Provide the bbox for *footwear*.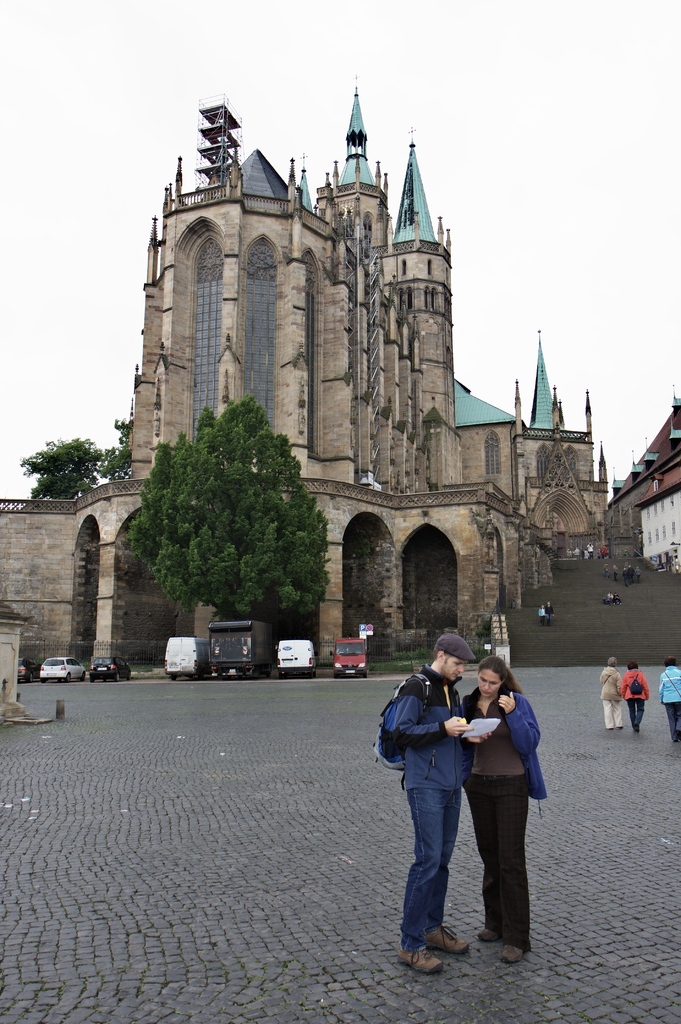
<region>477, 929, 501, 944</region>.
